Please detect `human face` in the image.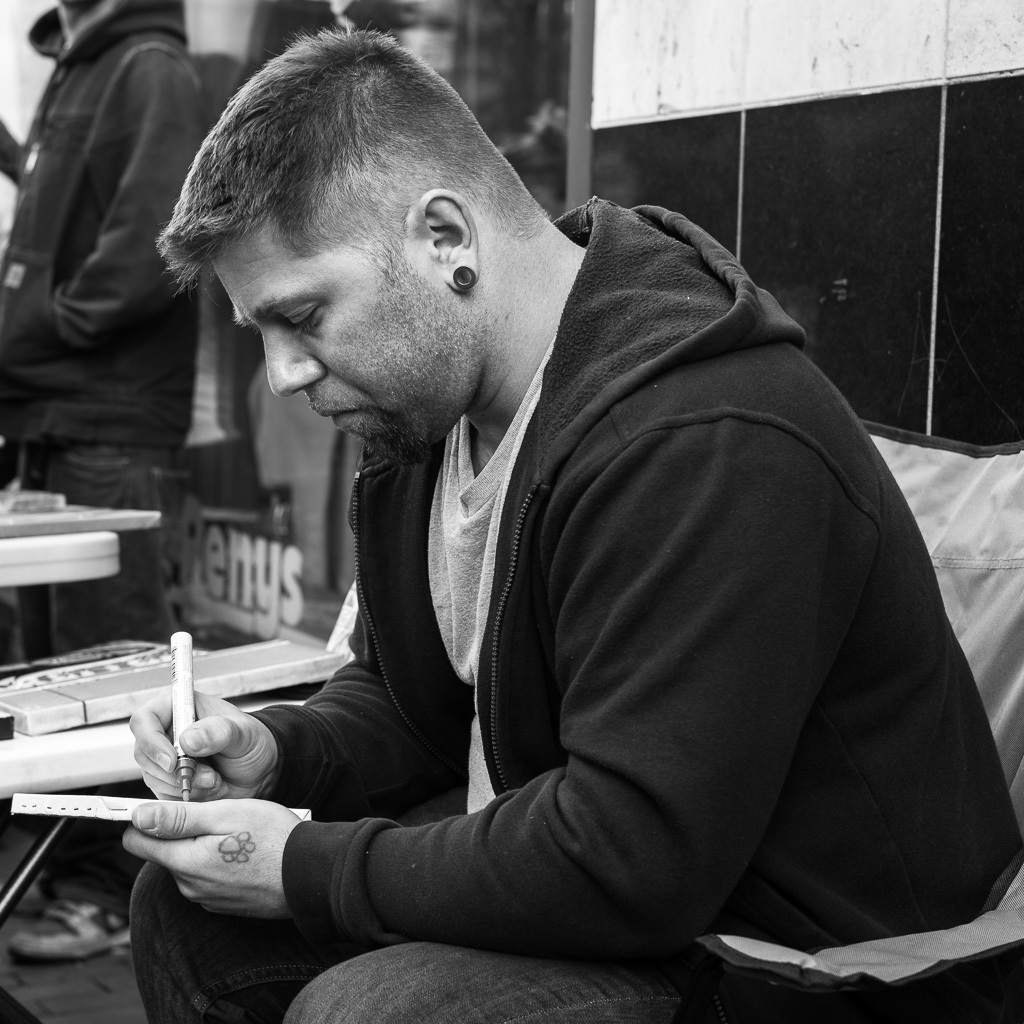
x1=203 y1=200 x2=496 y2=455.
